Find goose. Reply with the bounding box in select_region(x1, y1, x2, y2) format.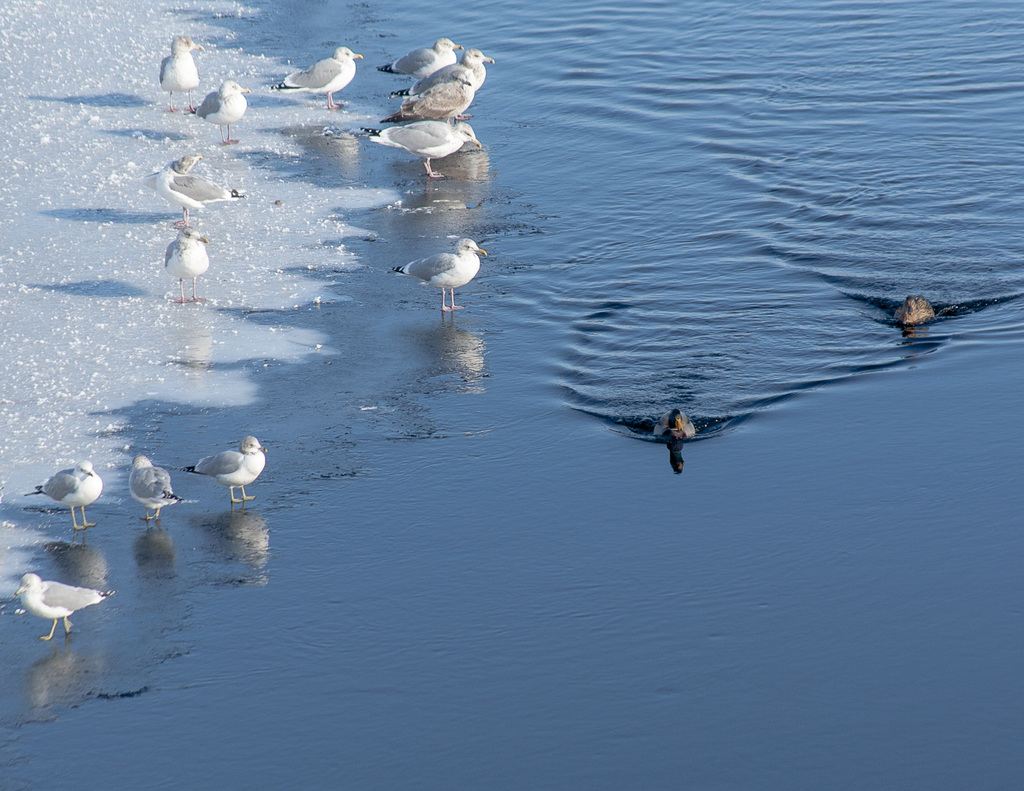
select_region(652, 406, 700, 444).
